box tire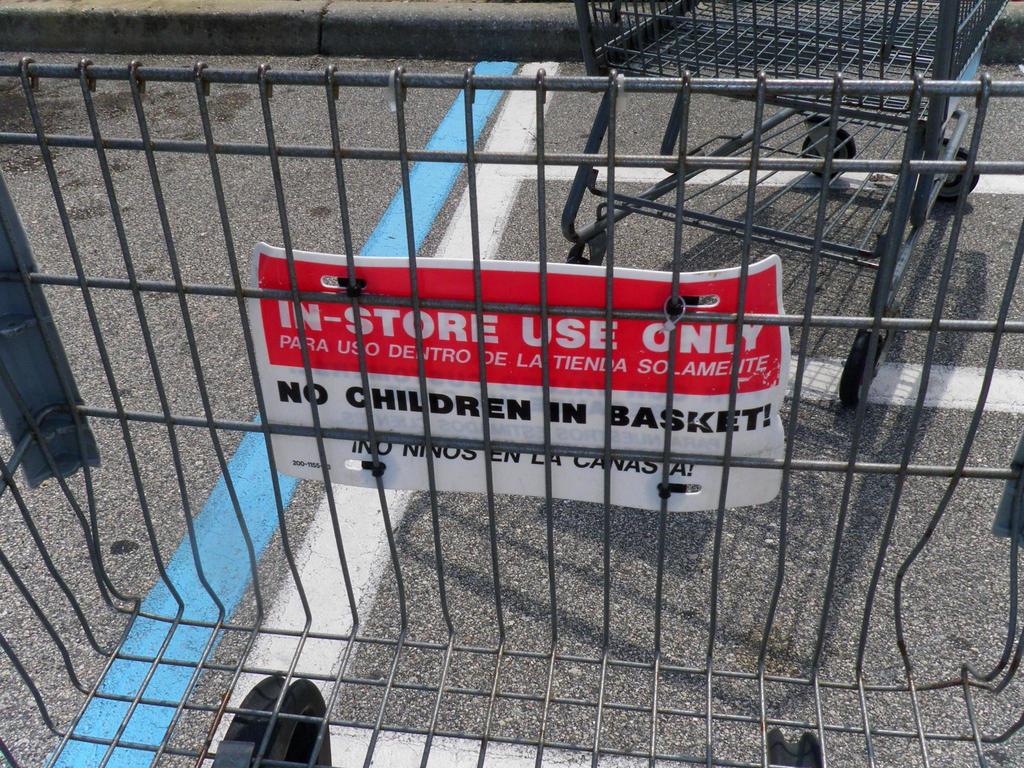
x1=263, y1=679, x2=332, y2=767
